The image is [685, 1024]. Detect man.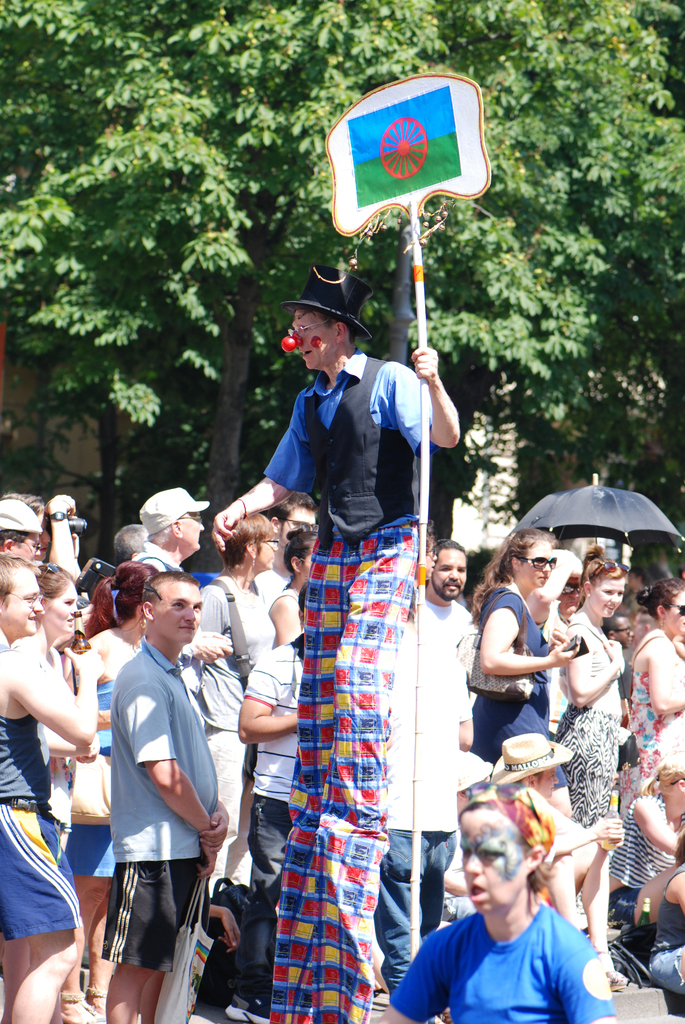
Detection: crop(0, 498, 42, 564).
